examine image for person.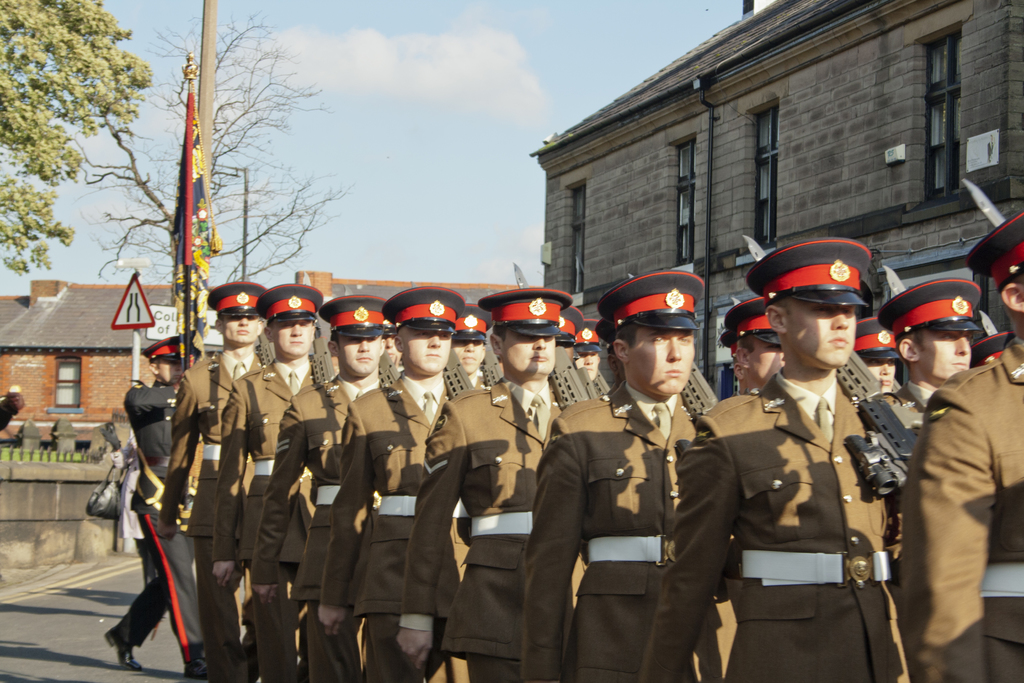
Examination result: (x1=899, y1=208, x2=1023, y2=682).
